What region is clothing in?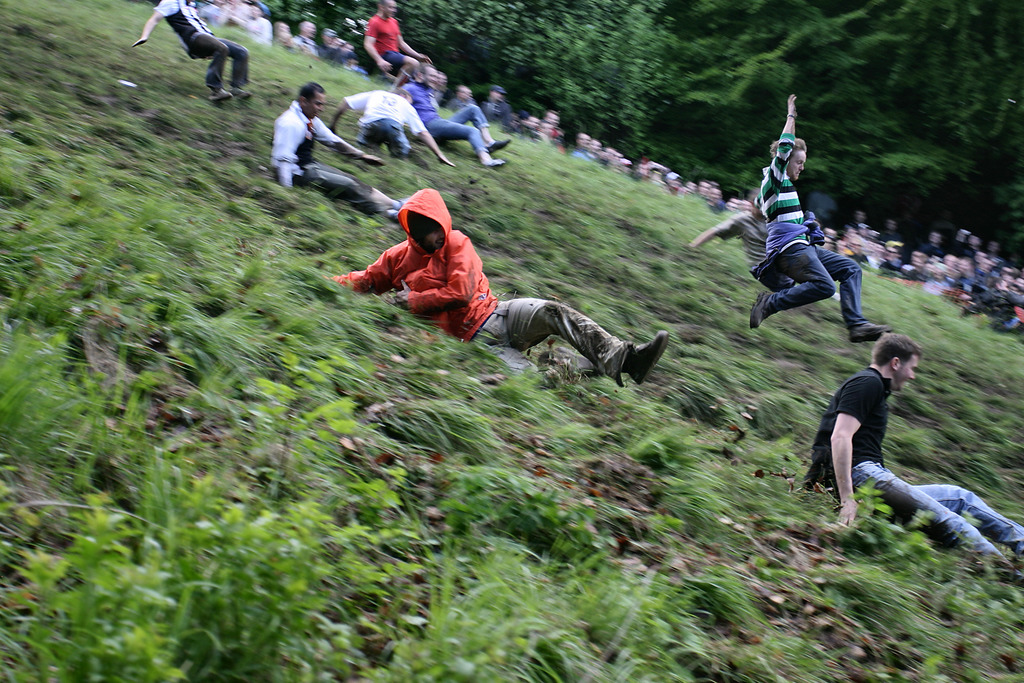
rect(766, 131, 865, 338).
